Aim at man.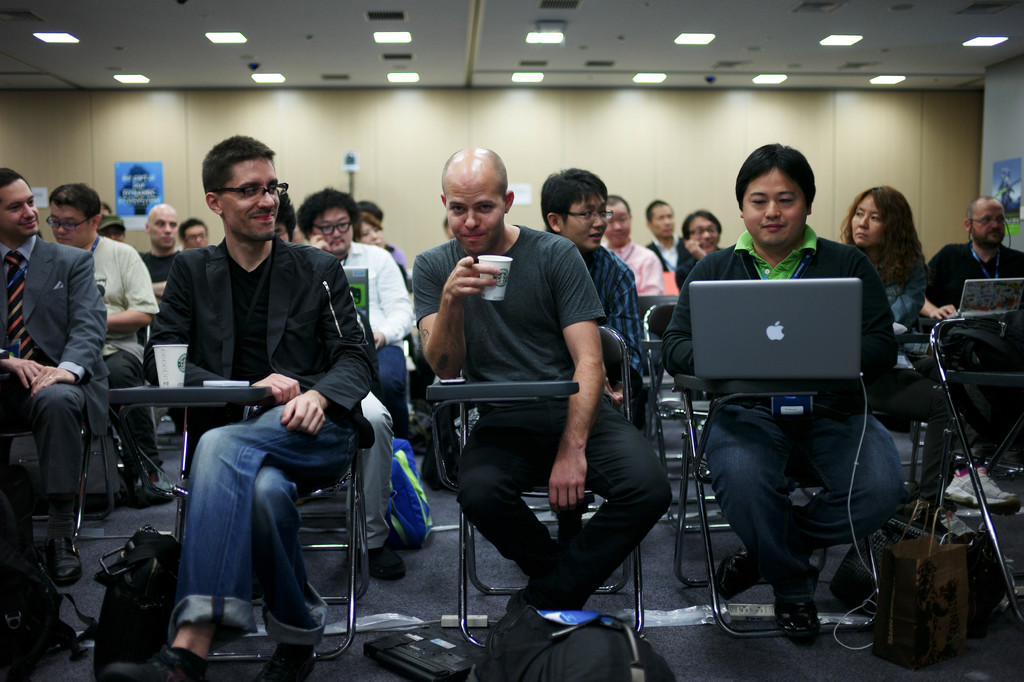
Aimed at bbox=[290, 190, 414, 442].
